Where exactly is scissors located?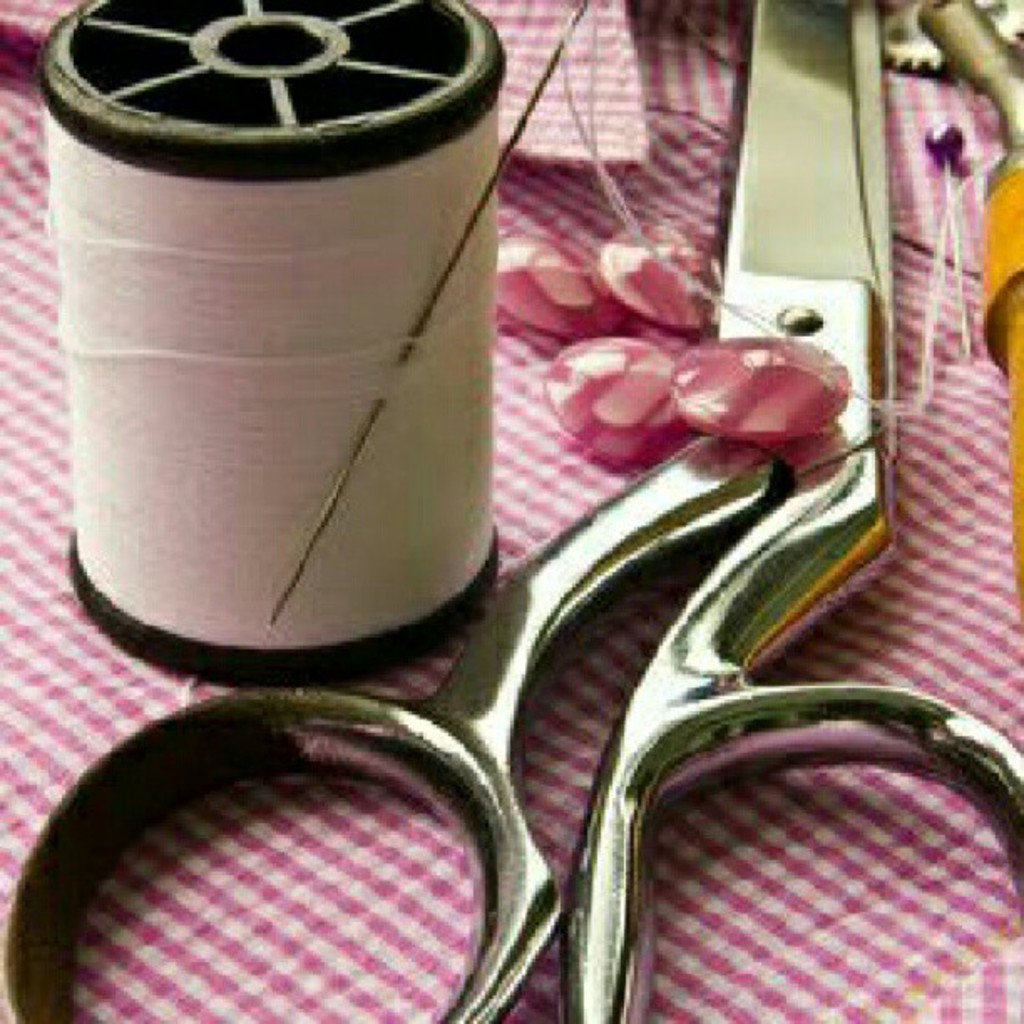
Its bounding box is 5:5:1022:1022.
